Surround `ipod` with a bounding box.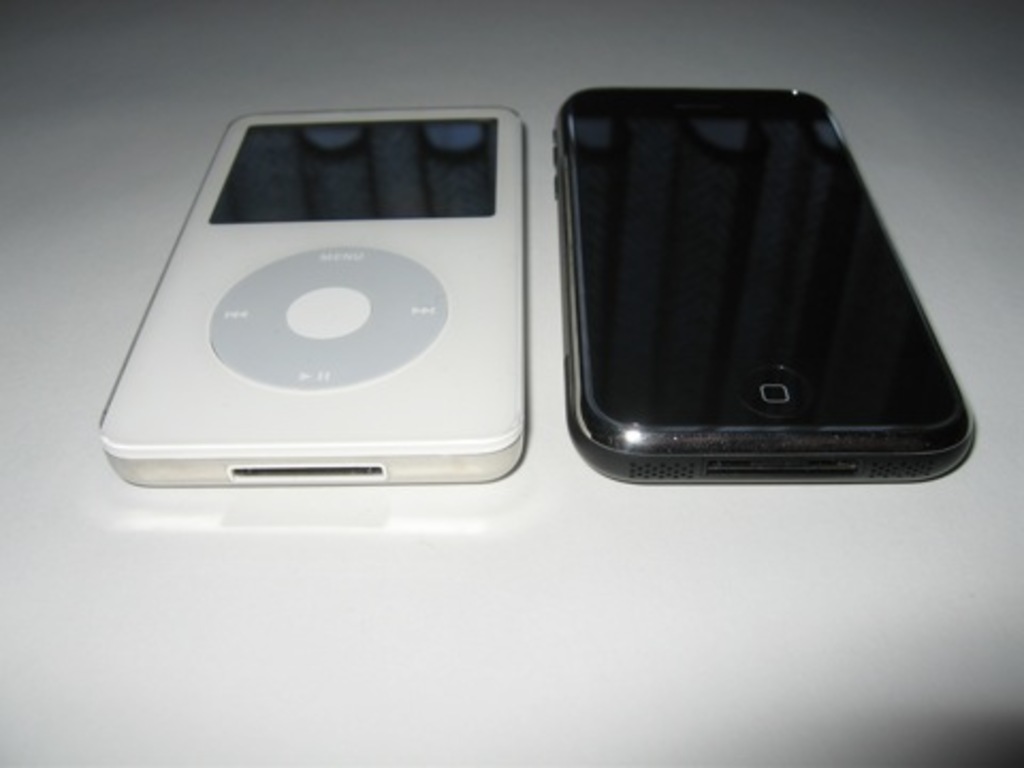
94, 105, 527, 484.
